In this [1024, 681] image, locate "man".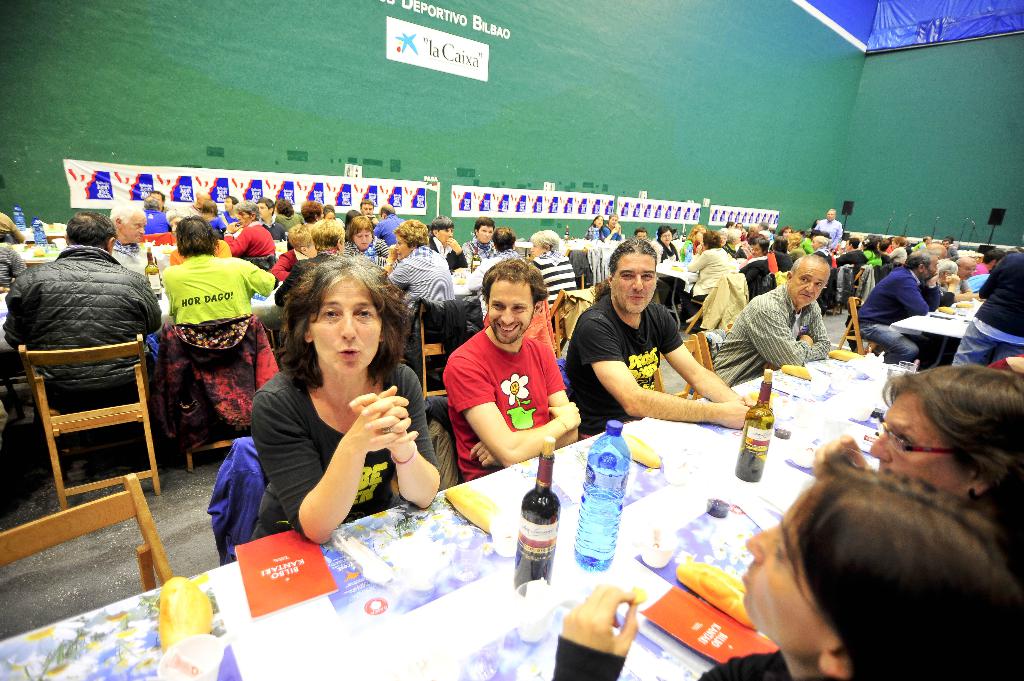
Bounding box: rect(710, 251, 838, 391).
